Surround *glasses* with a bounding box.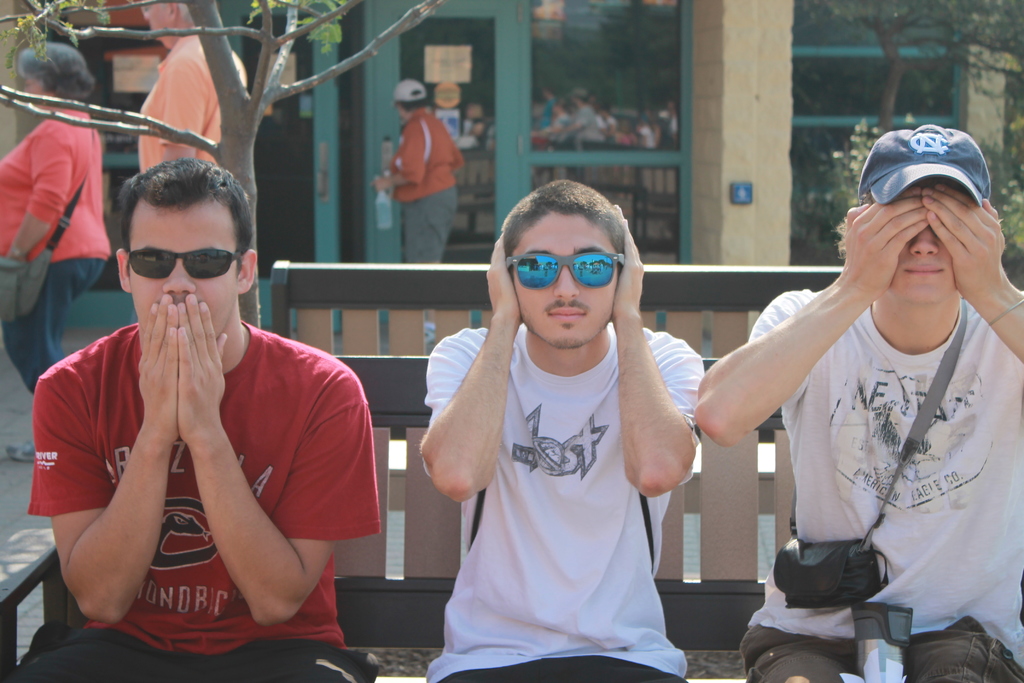
locate(122, 245, 244, 288).
